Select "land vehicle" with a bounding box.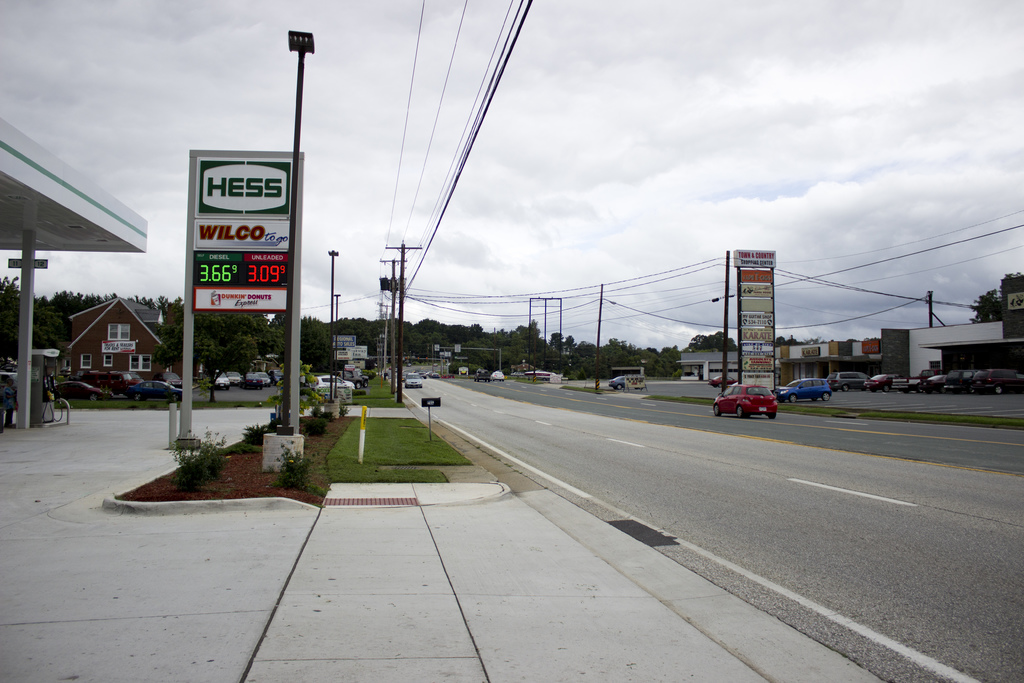
(268,367,284,387).
